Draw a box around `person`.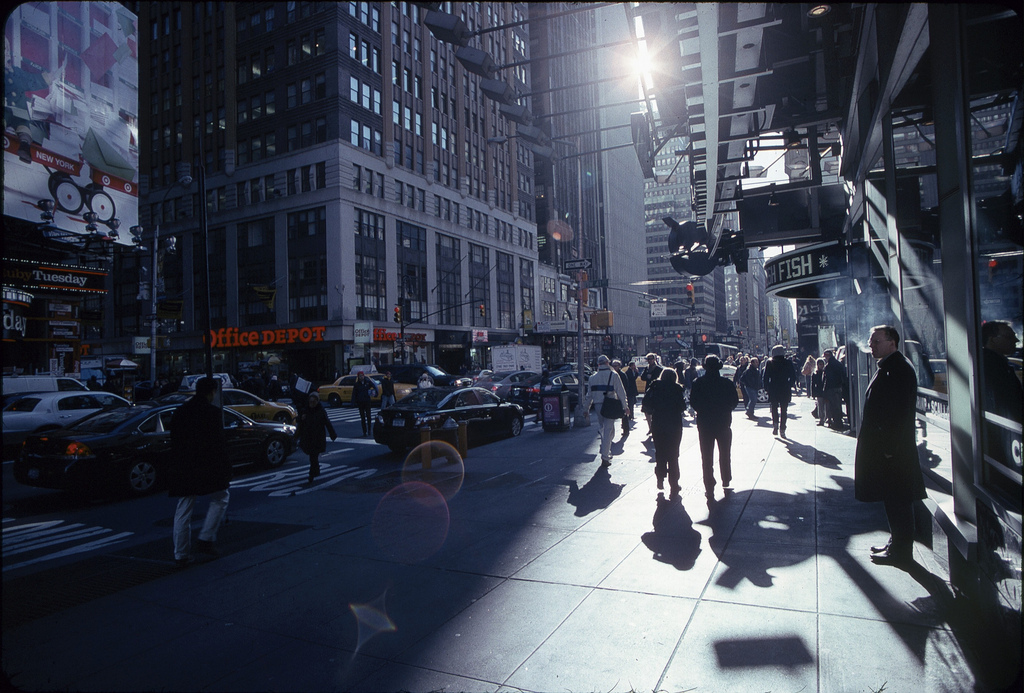
pyautogui.locateOnScreen(98, 108, 136, 166).
